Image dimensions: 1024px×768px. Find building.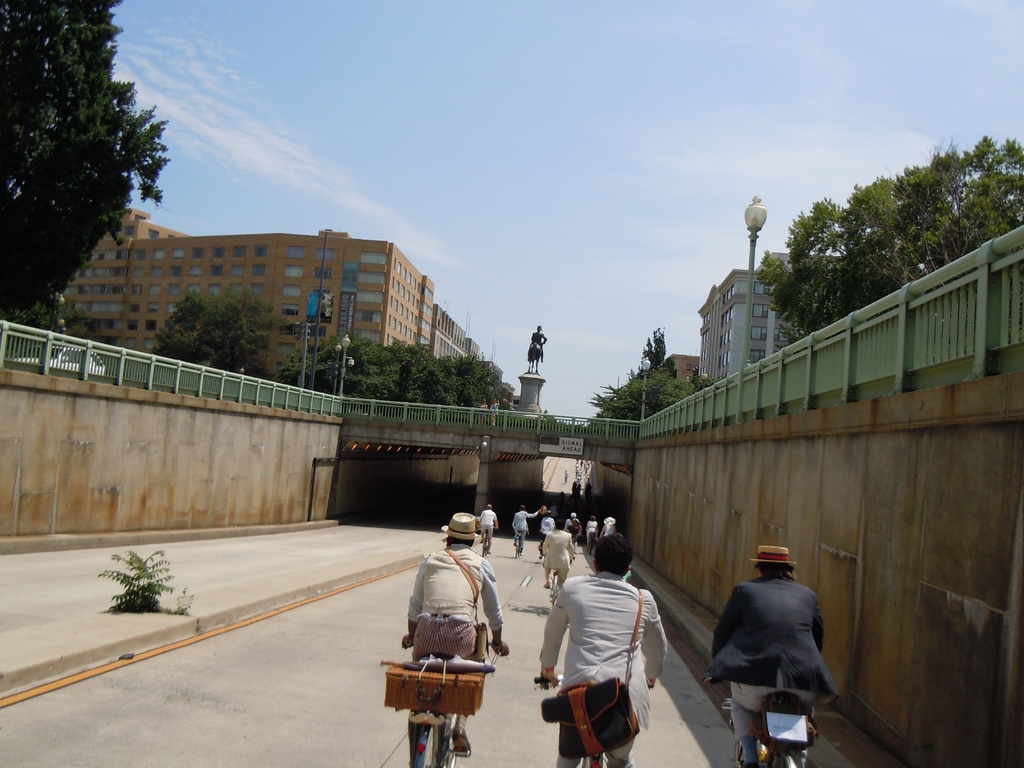
box(695, 253, 840, 380).
